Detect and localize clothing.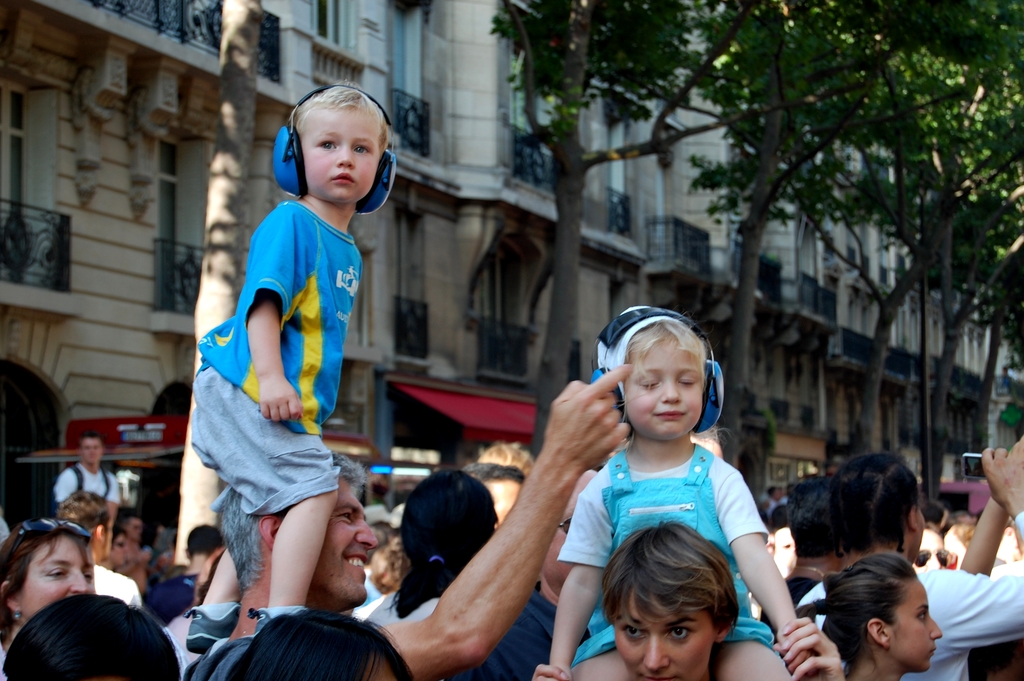
Localized at x1=168, y1=227, x2=369, y2=638.
